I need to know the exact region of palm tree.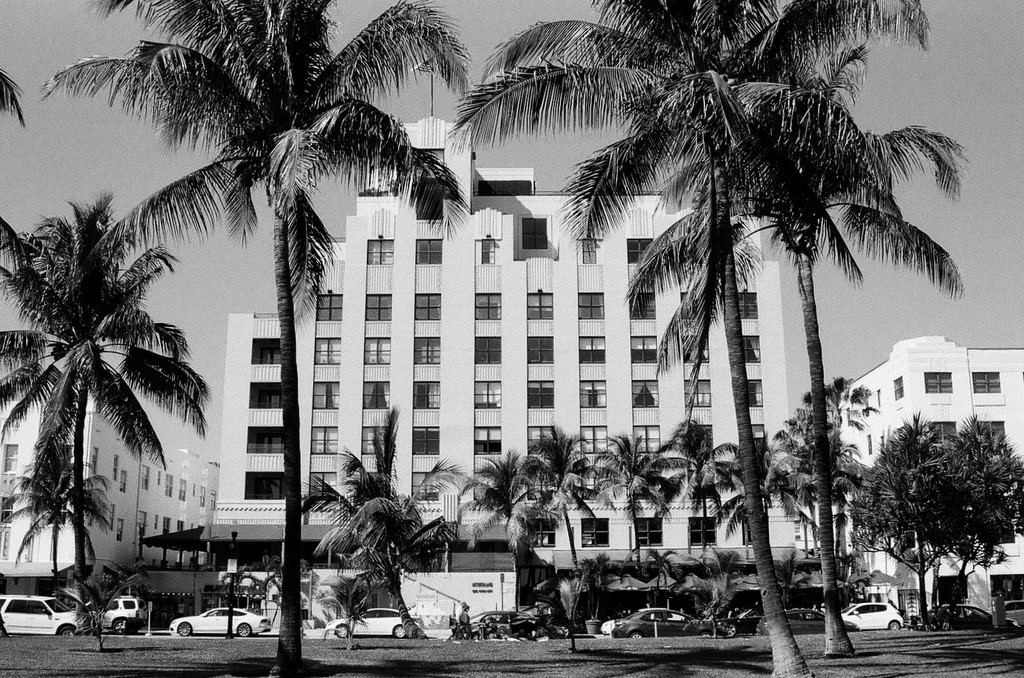
Region: left=134, top=82, right=386, bottom=624.
